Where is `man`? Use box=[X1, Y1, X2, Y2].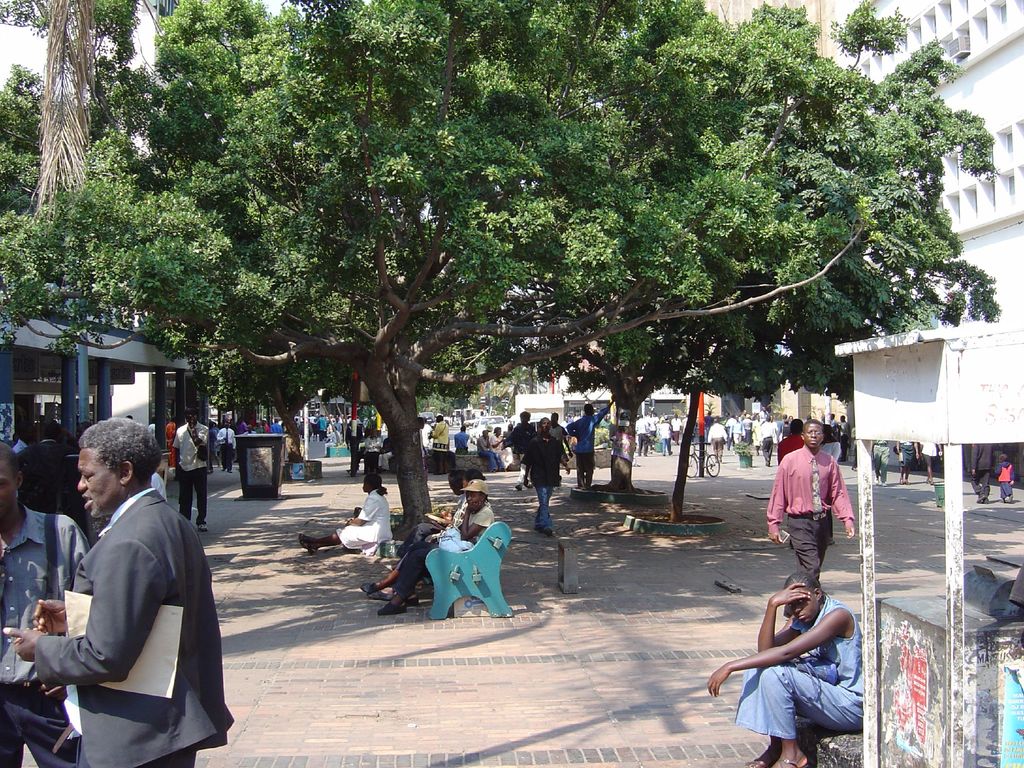
box=[571, 396, 614, 490].
